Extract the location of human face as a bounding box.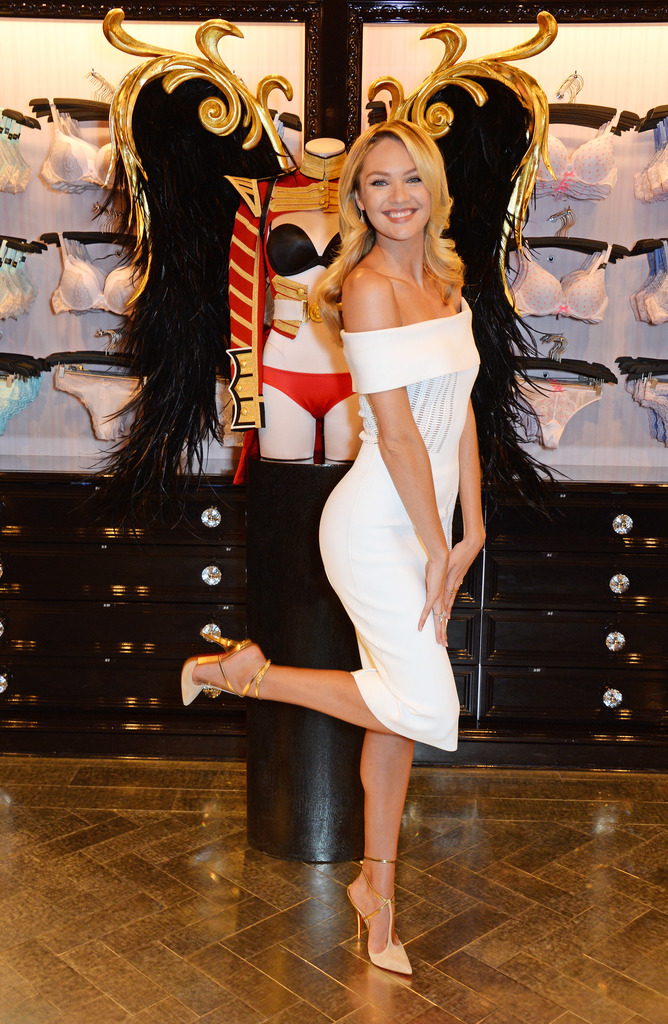
select_region(360, 136, 439, 237).
